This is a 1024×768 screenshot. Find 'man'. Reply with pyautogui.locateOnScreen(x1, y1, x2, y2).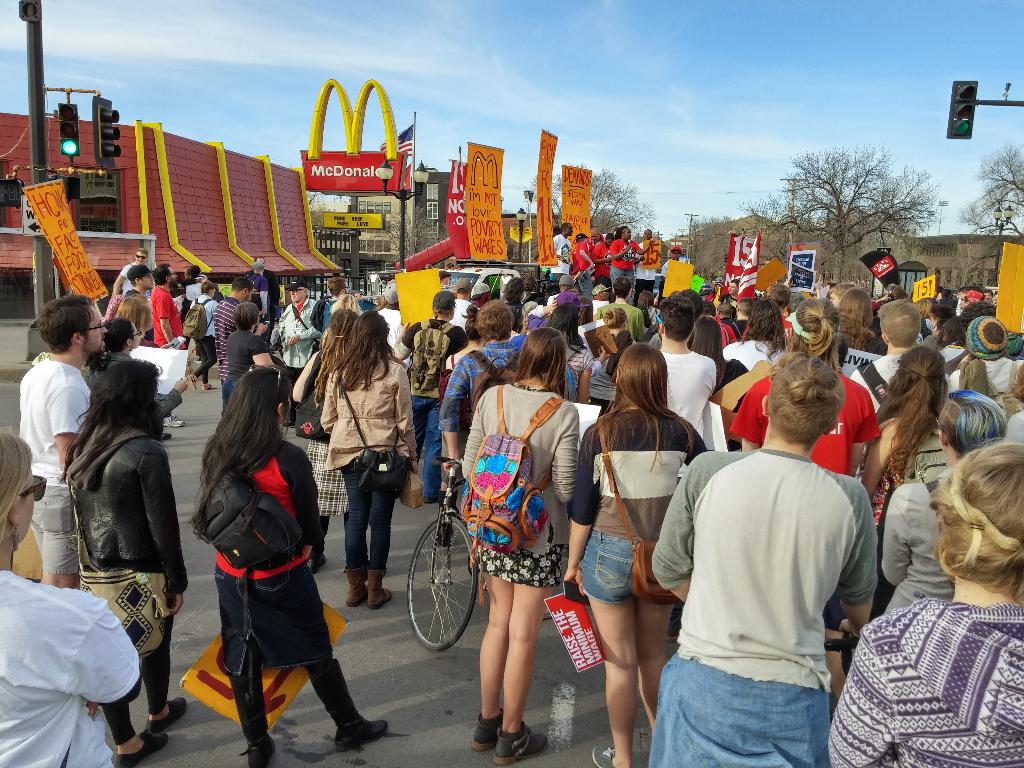
pyautogui.locateOnScreen(314, 276, 362, 333).
